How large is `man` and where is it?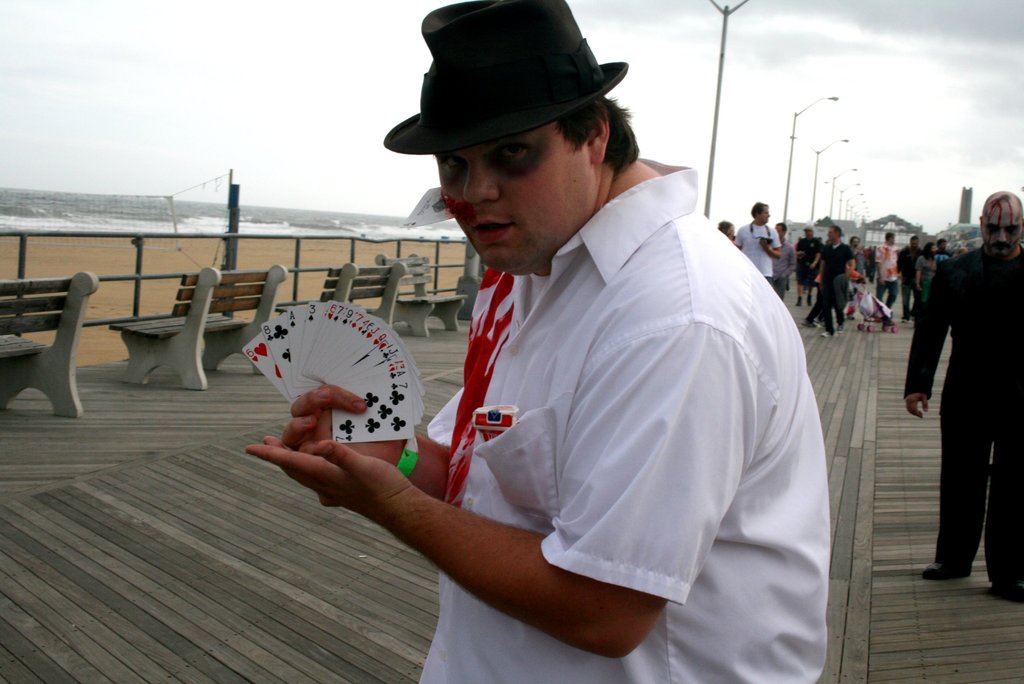
Bounding box: {"left": 769, "top": 221, "right": 799, "bottom": 306}.
